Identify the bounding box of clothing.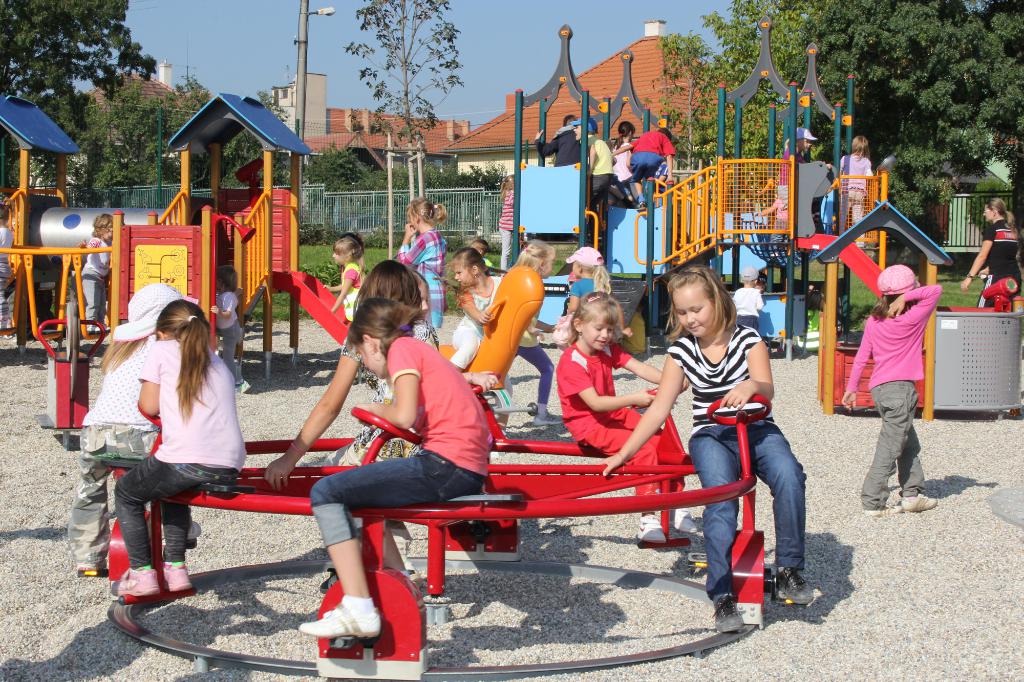
[left=399, top=229, right=445, bottom=331].
